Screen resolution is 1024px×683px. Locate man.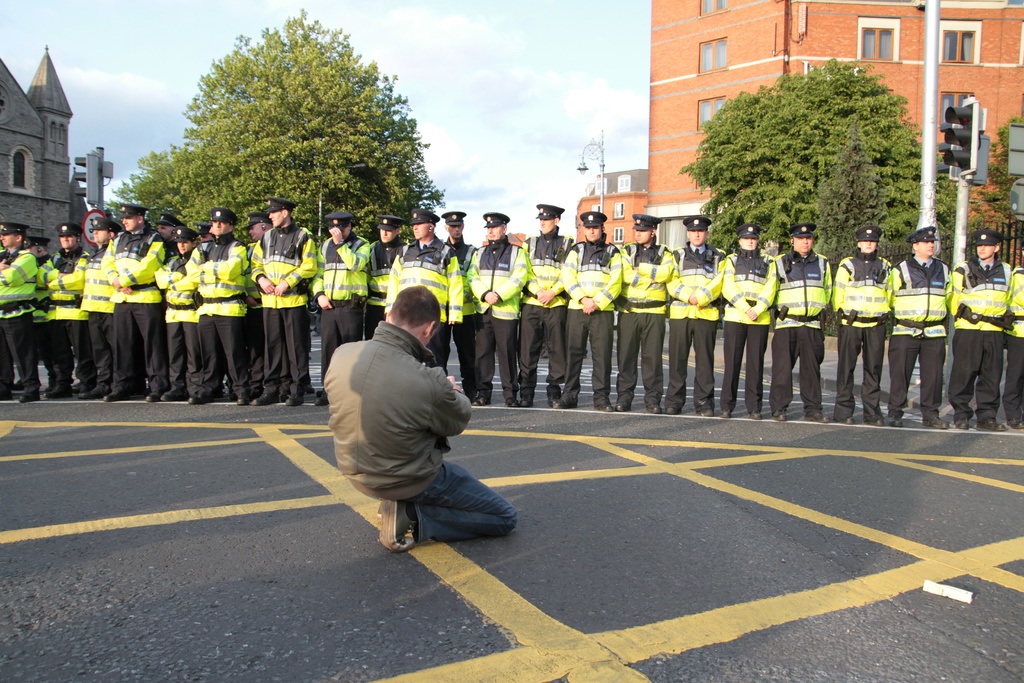
l=504, t=201, r=579, b=410.
